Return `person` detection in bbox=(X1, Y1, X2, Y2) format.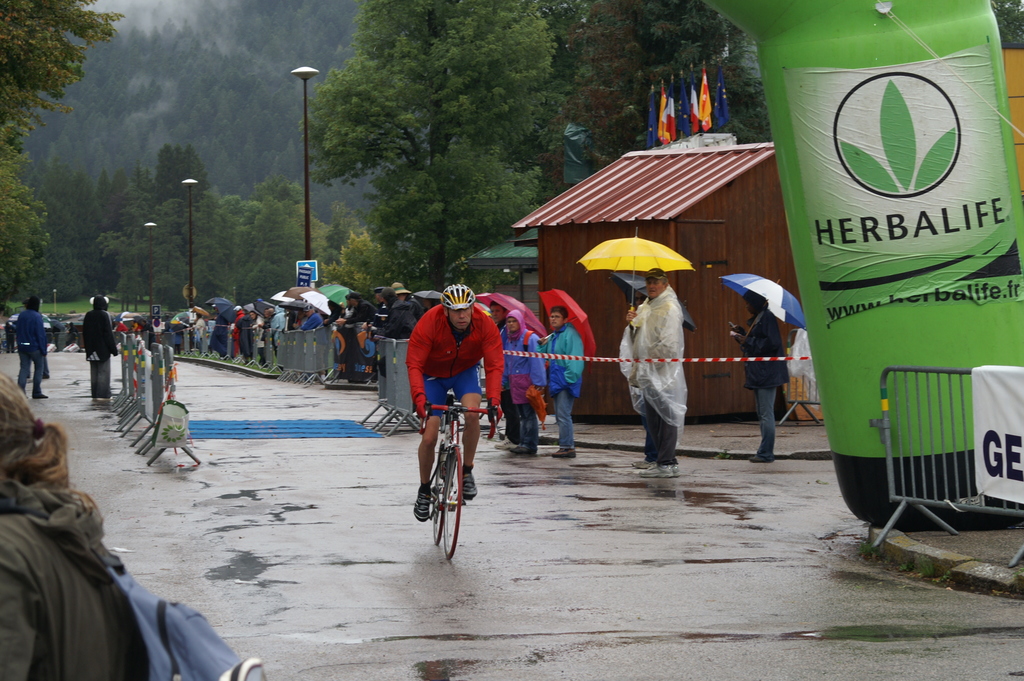
bbox=(620, 265, 678, 476).
